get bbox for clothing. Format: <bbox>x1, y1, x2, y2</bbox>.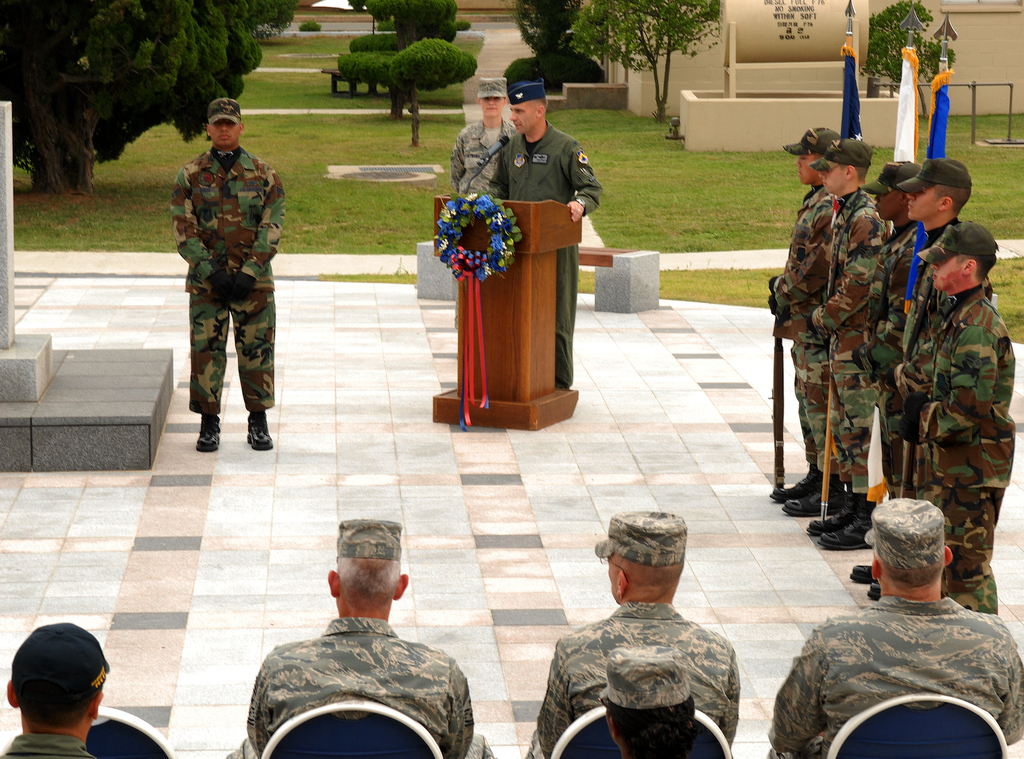
<bbox>878, 206, 945, 498</bbox>.
